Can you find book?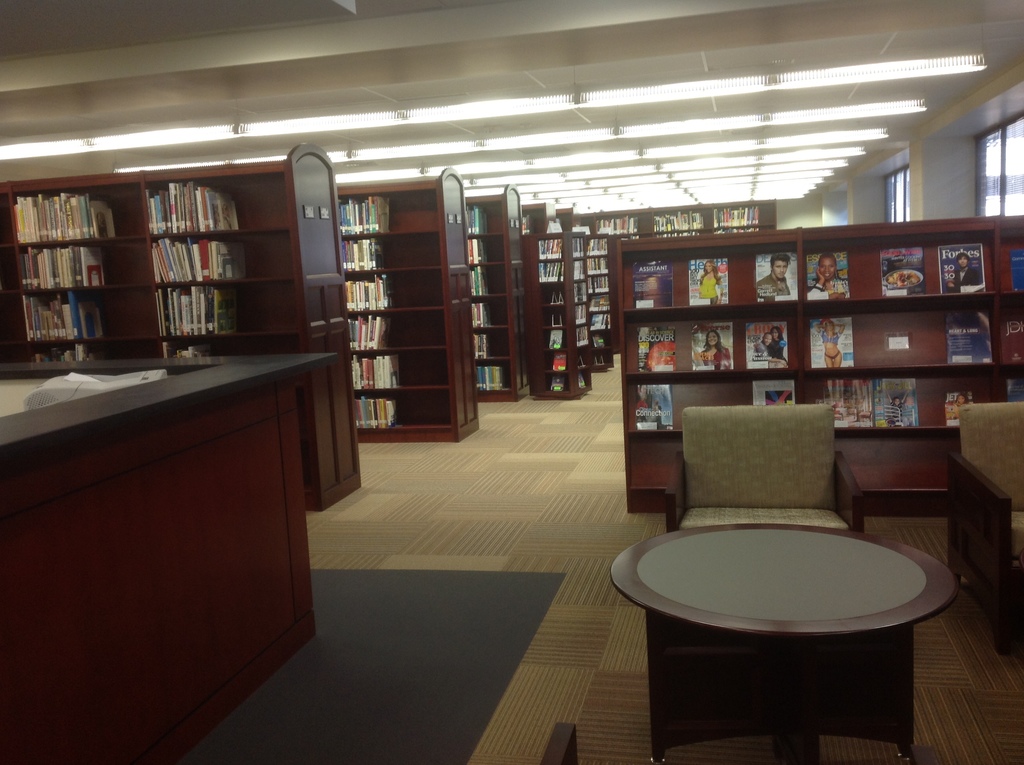
Yes, bounding box: [634,256,674,309].
